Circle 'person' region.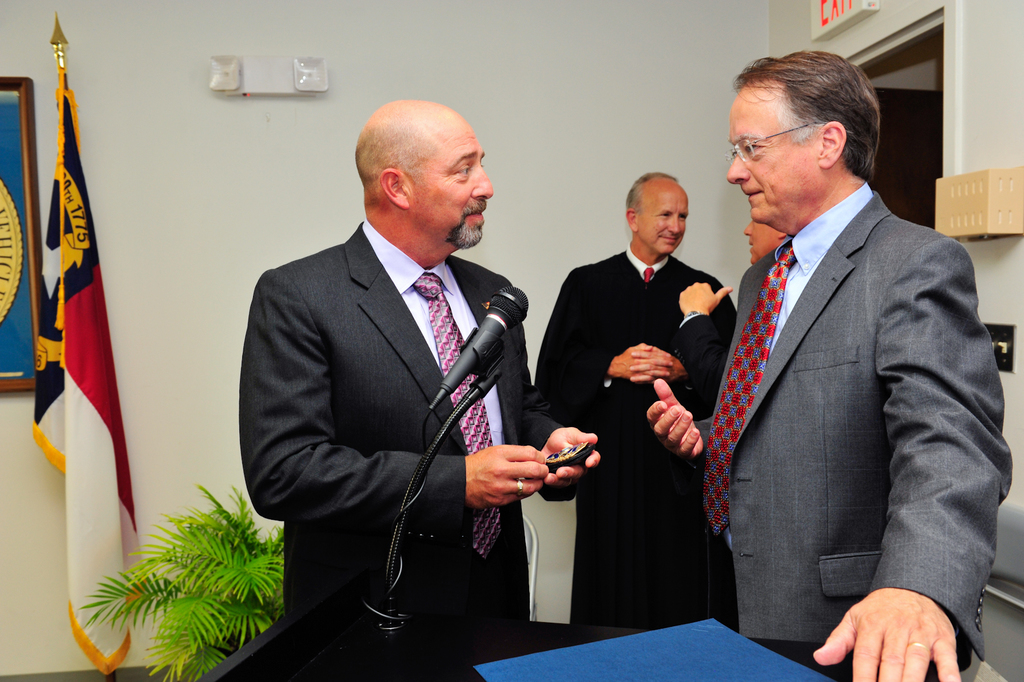
Region: pyautogui.locateOnScreen(250, 60, 563, 681).
